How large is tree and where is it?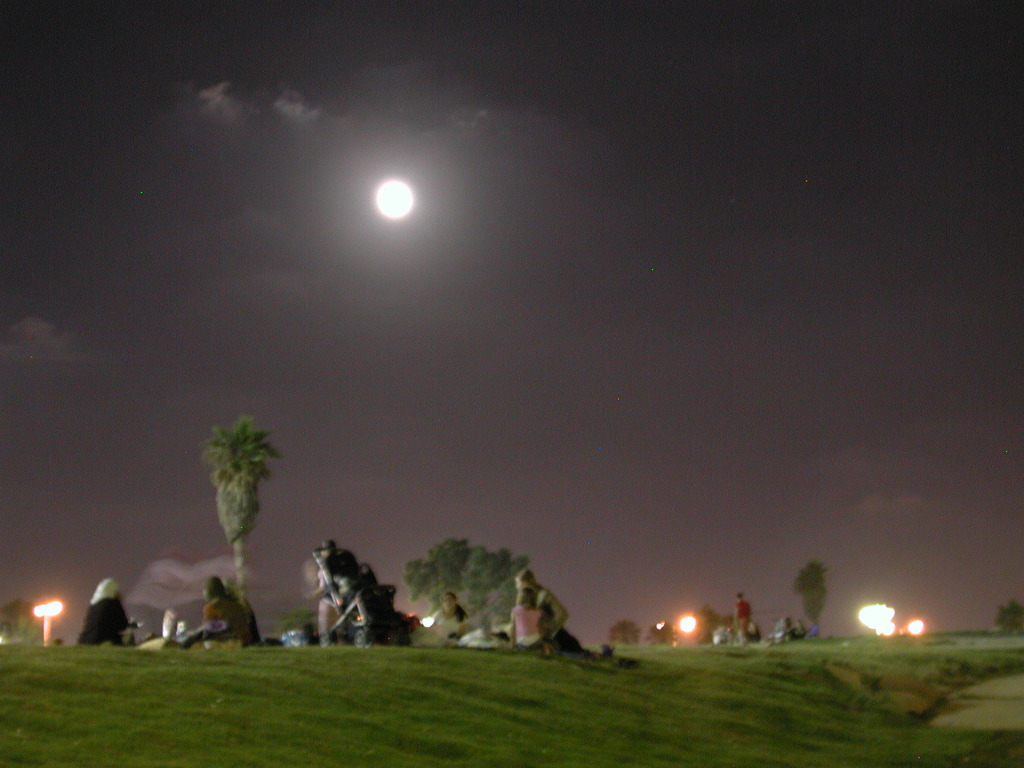
Bounding box: [685, 599, 728, 653].
